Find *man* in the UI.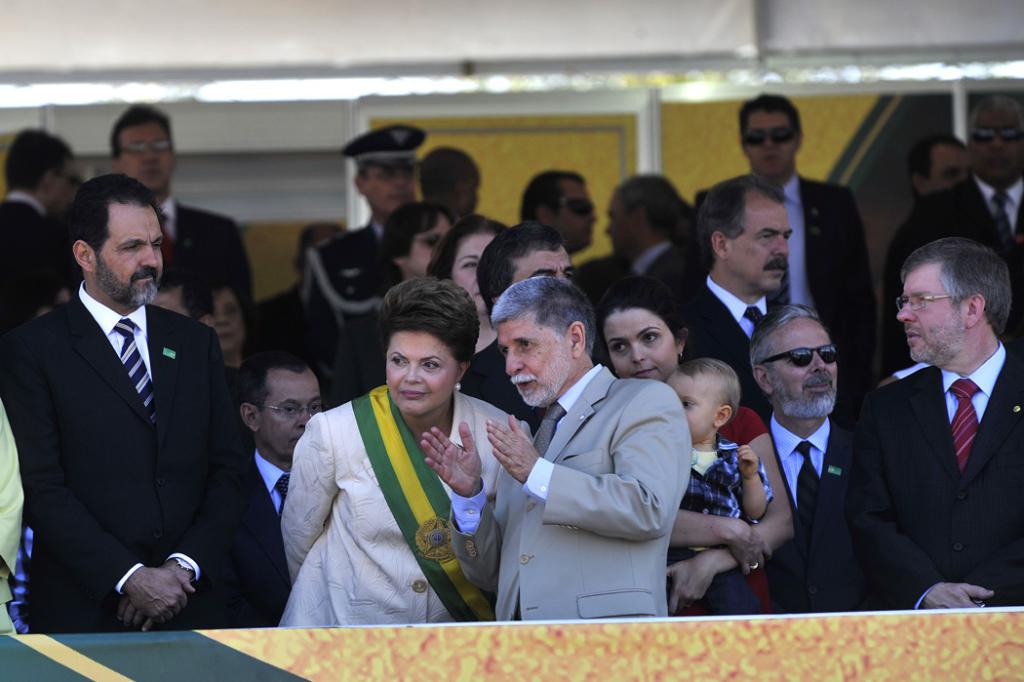
UI element at <bbox>516, 167, 609, 269</bbox>.
